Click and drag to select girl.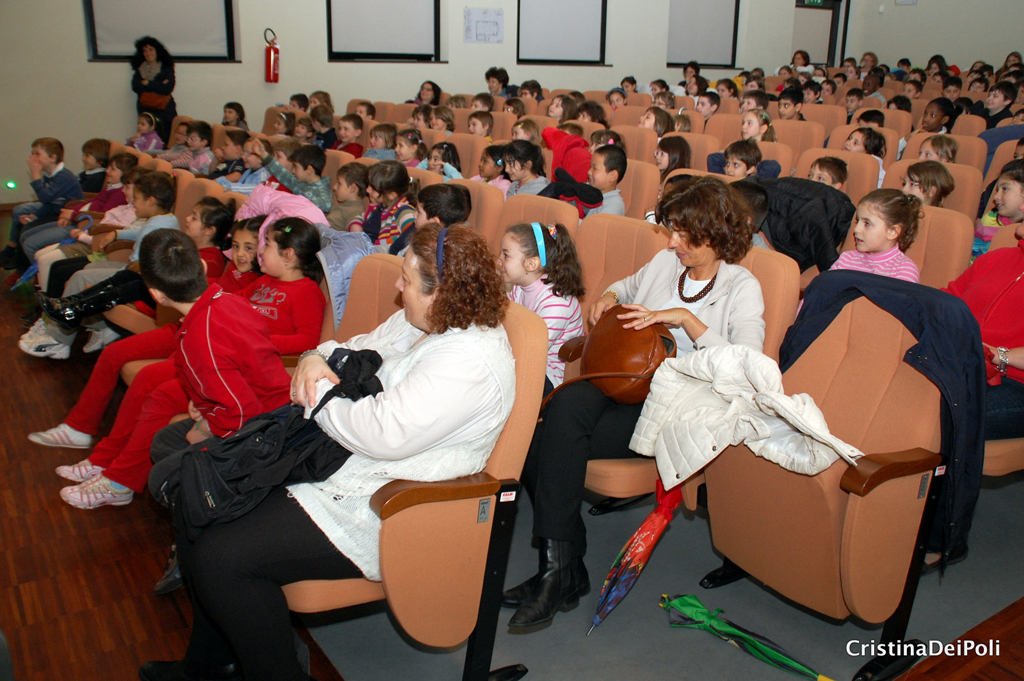
Selection: (310,90,333,111).
